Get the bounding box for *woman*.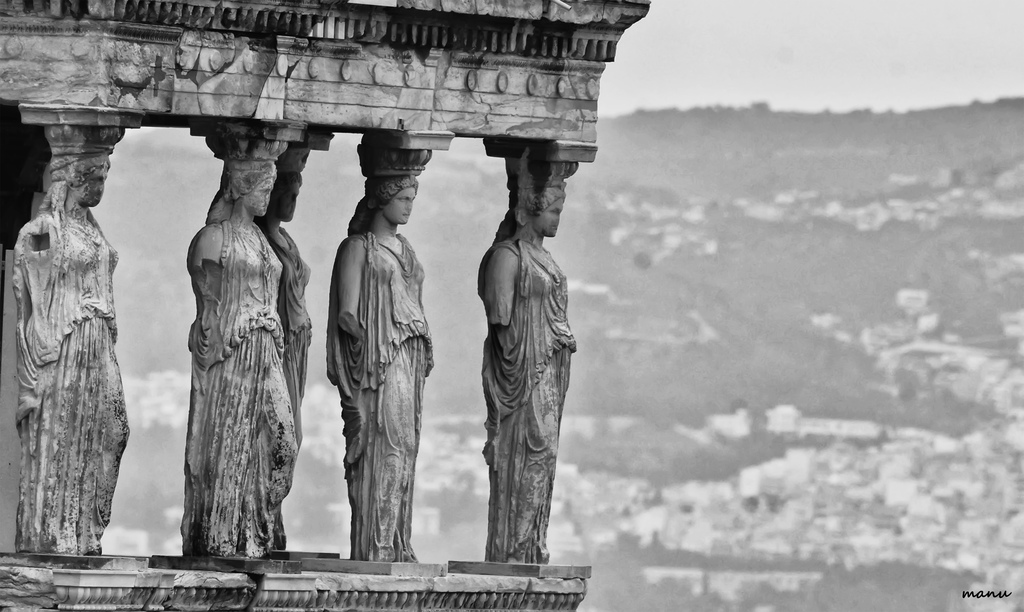
l=170, t=133, r=301, b=562.
